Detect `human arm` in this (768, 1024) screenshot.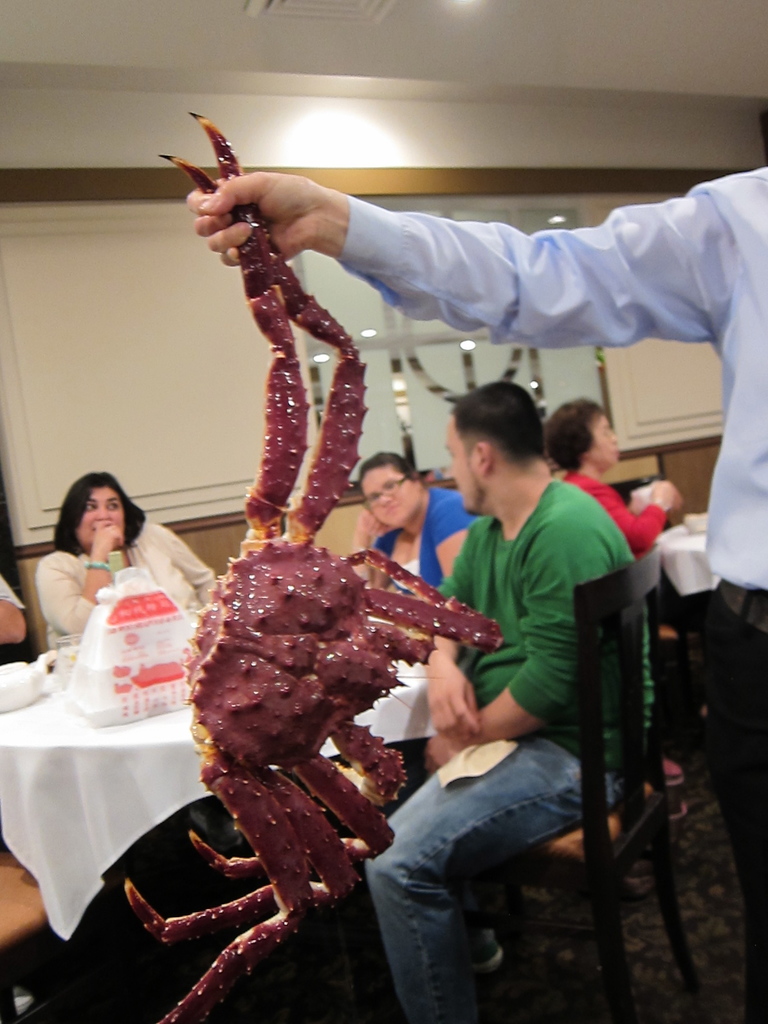
Detection: 159, 522, 223, 614.
